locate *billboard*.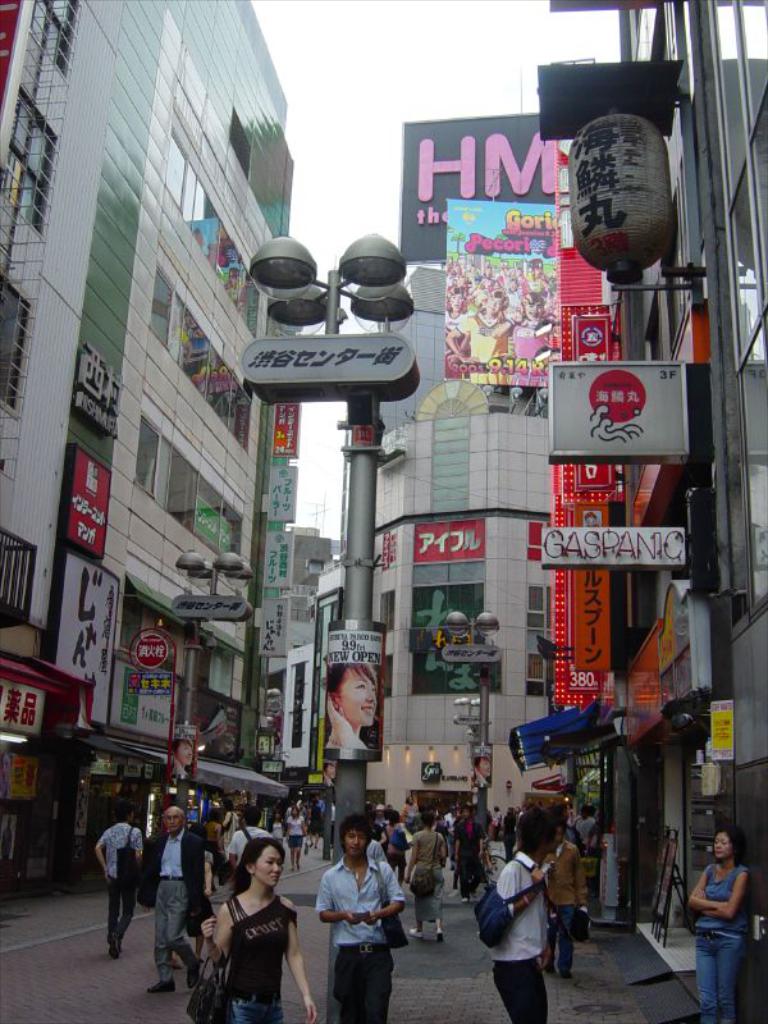
Bounding box: [55, 448, 108, 571].
